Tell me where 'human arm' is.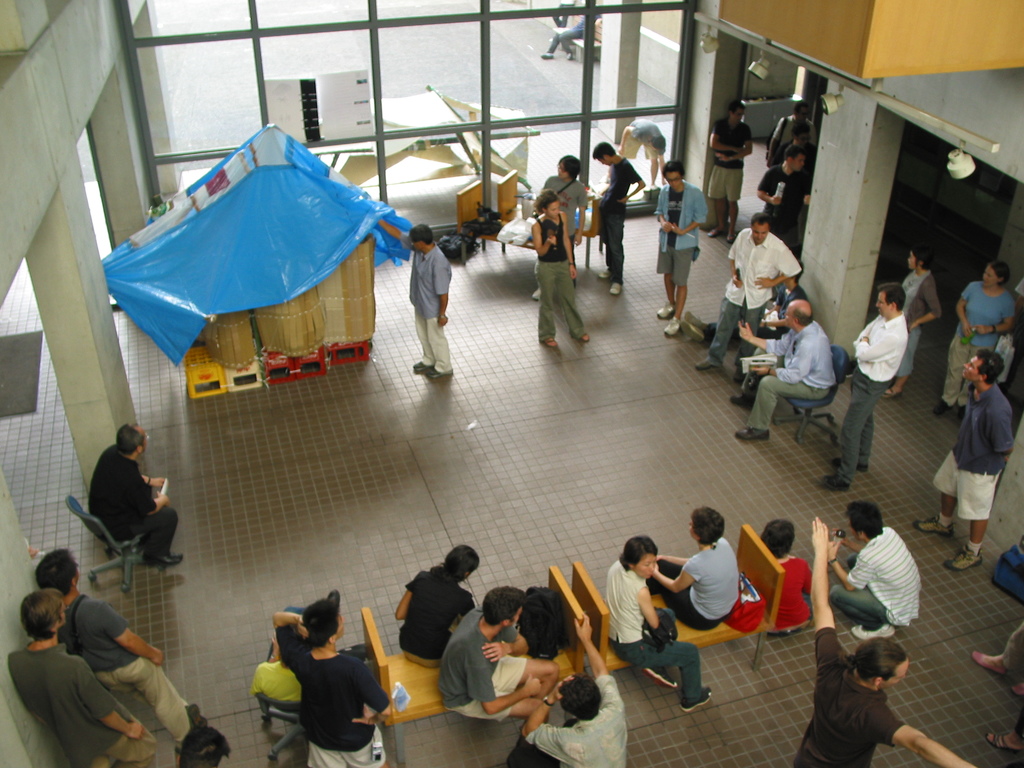
'human arm' is at box(558, 209, 578, 281).
